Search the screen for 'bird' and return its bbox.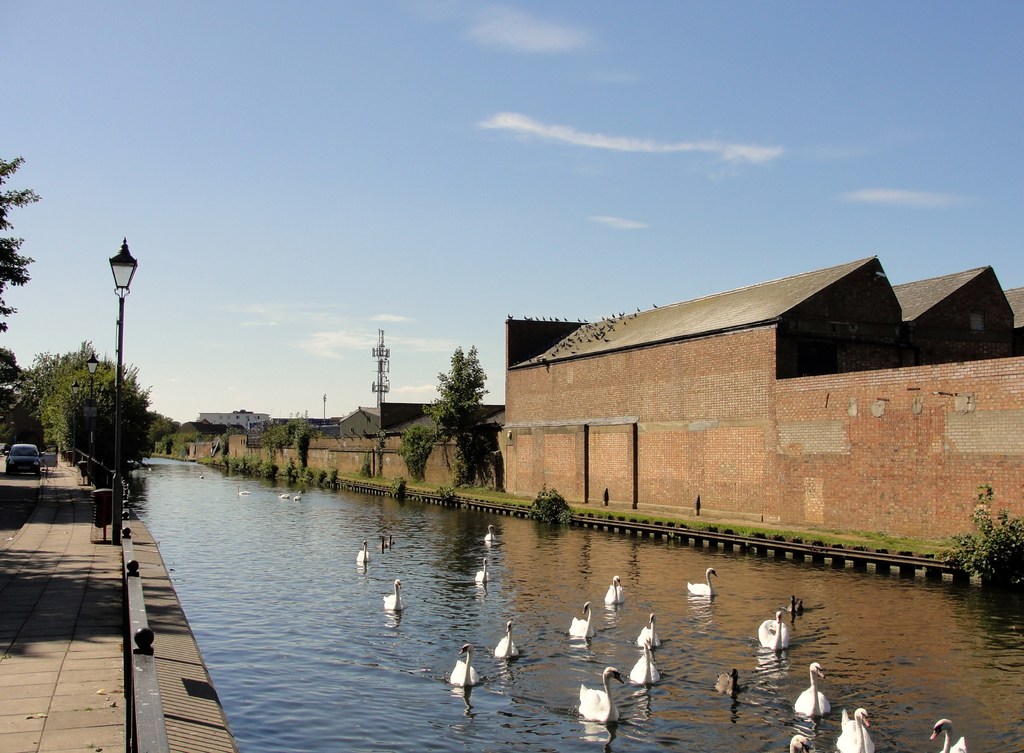
Found: l=790, t=730, r=819, b=752.
